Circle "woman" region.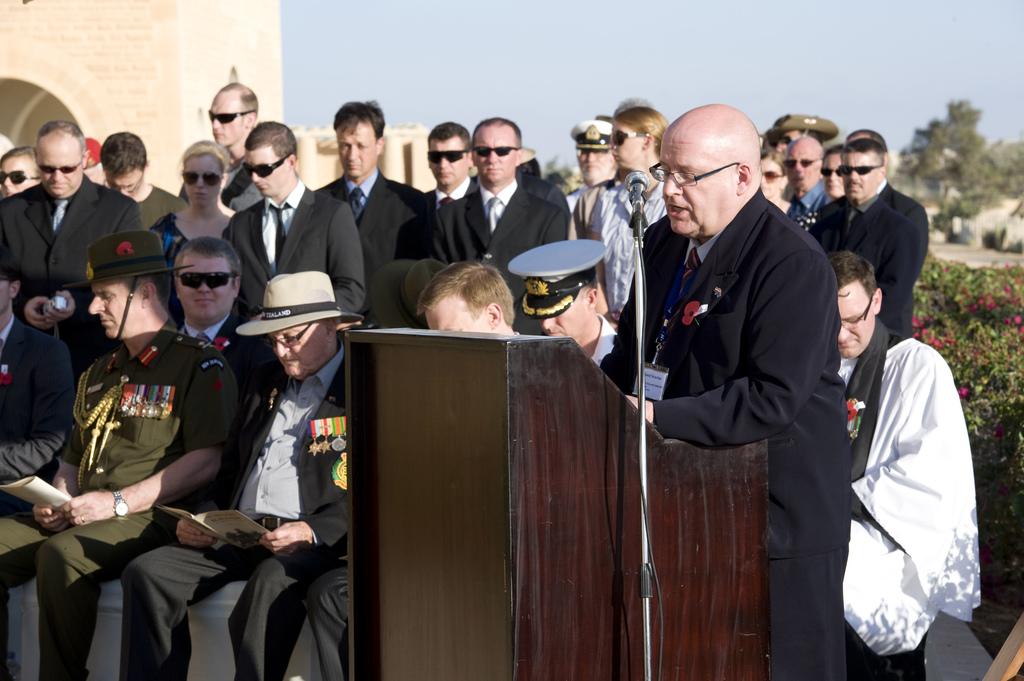
Region: BBox(819, 144, 845, 196).
